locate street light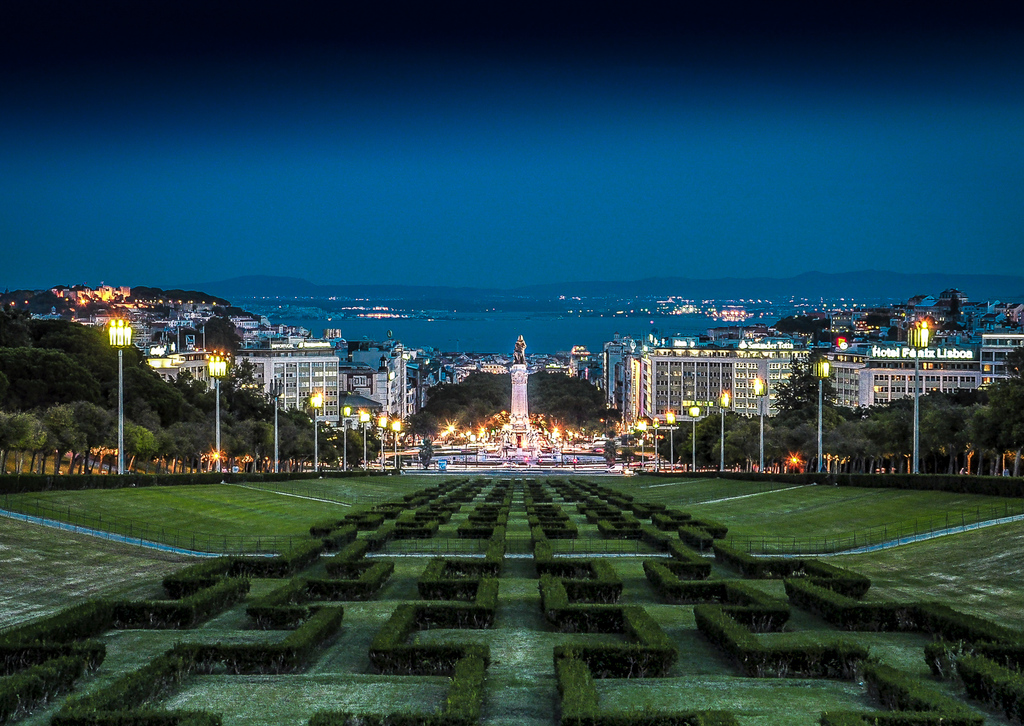
356,407,371,471
